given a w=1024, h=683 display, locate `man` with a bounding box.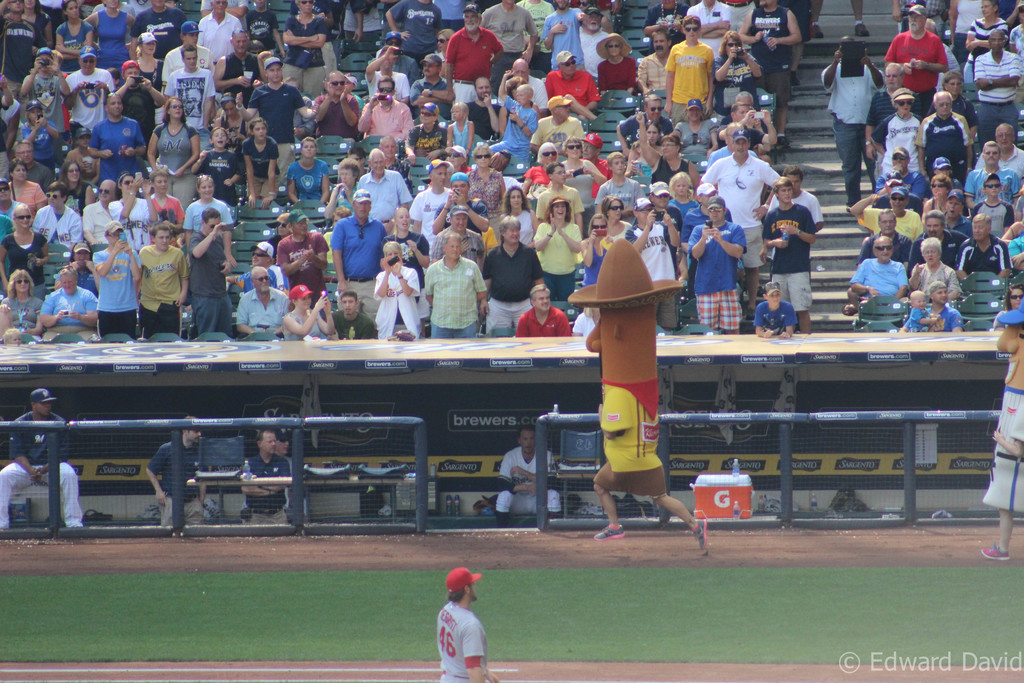
Located: x1=236, y1=429, x2=296, y2=529.
